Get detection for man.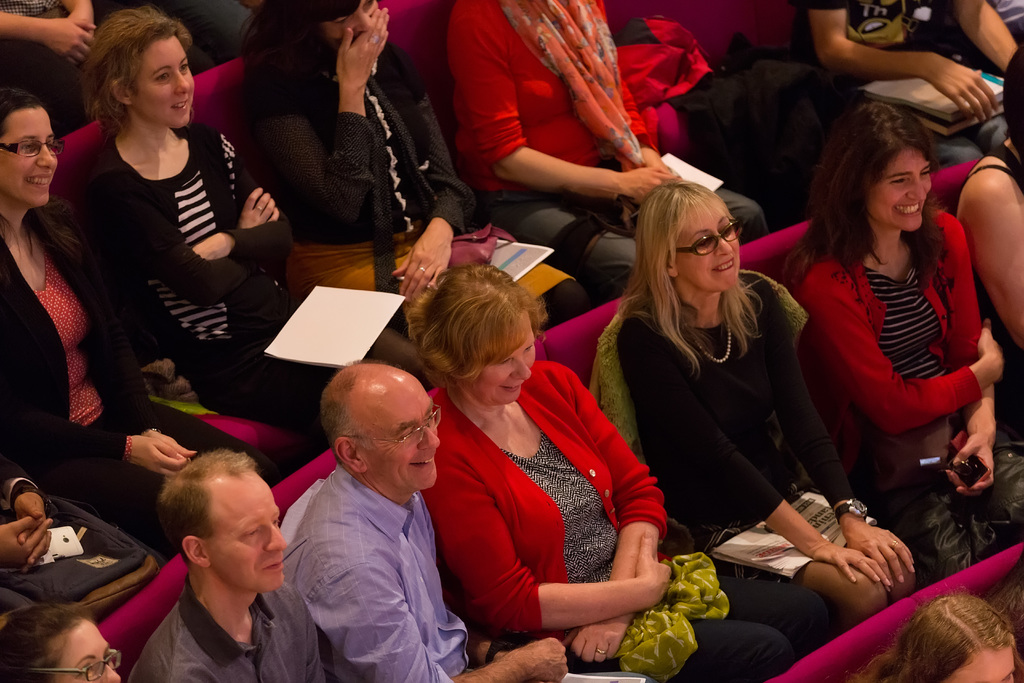
Detection: {"x1": 256, "y1": 347, "x2": 485, "y2": 682}.
